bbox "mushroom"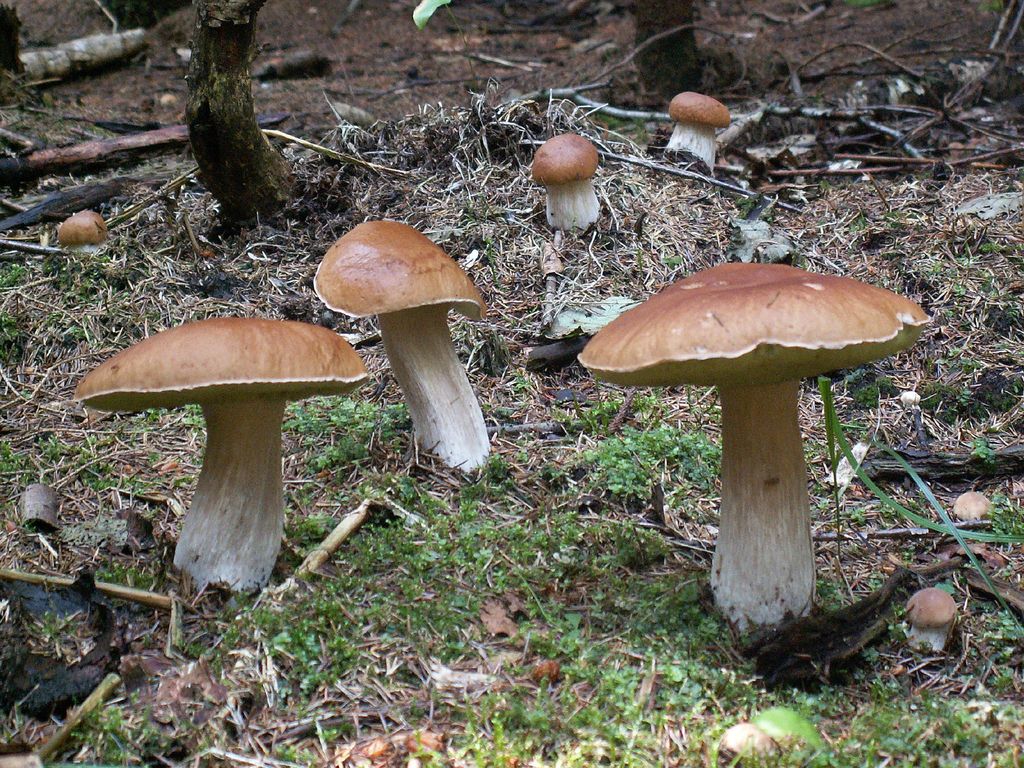
<box>72,316,369,610</box>
